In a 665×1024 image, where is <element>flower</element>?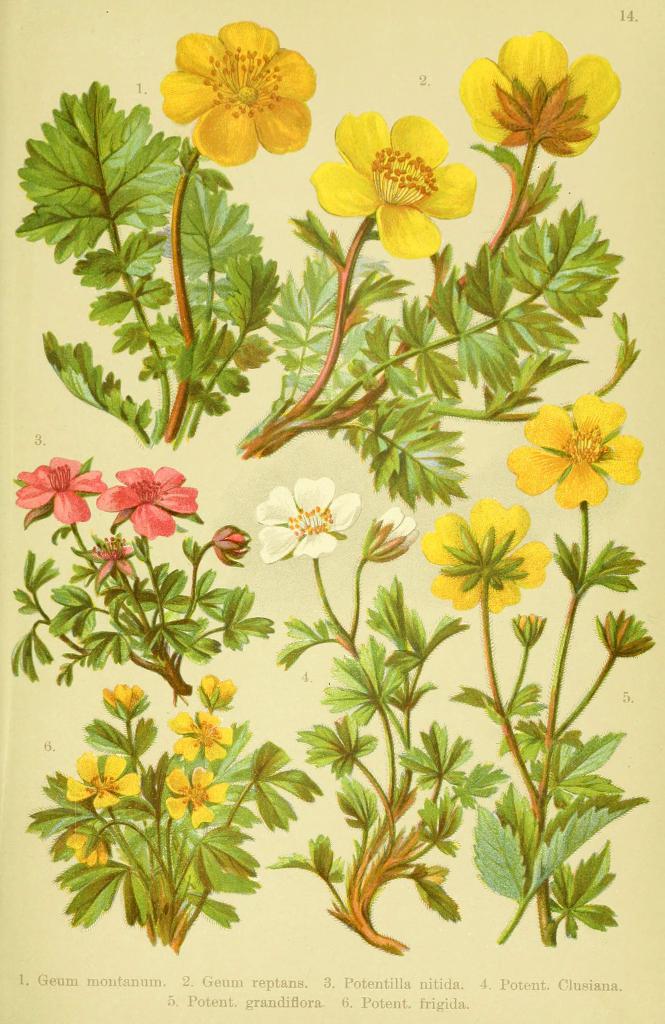
locate(64, 833, 109, 868).
